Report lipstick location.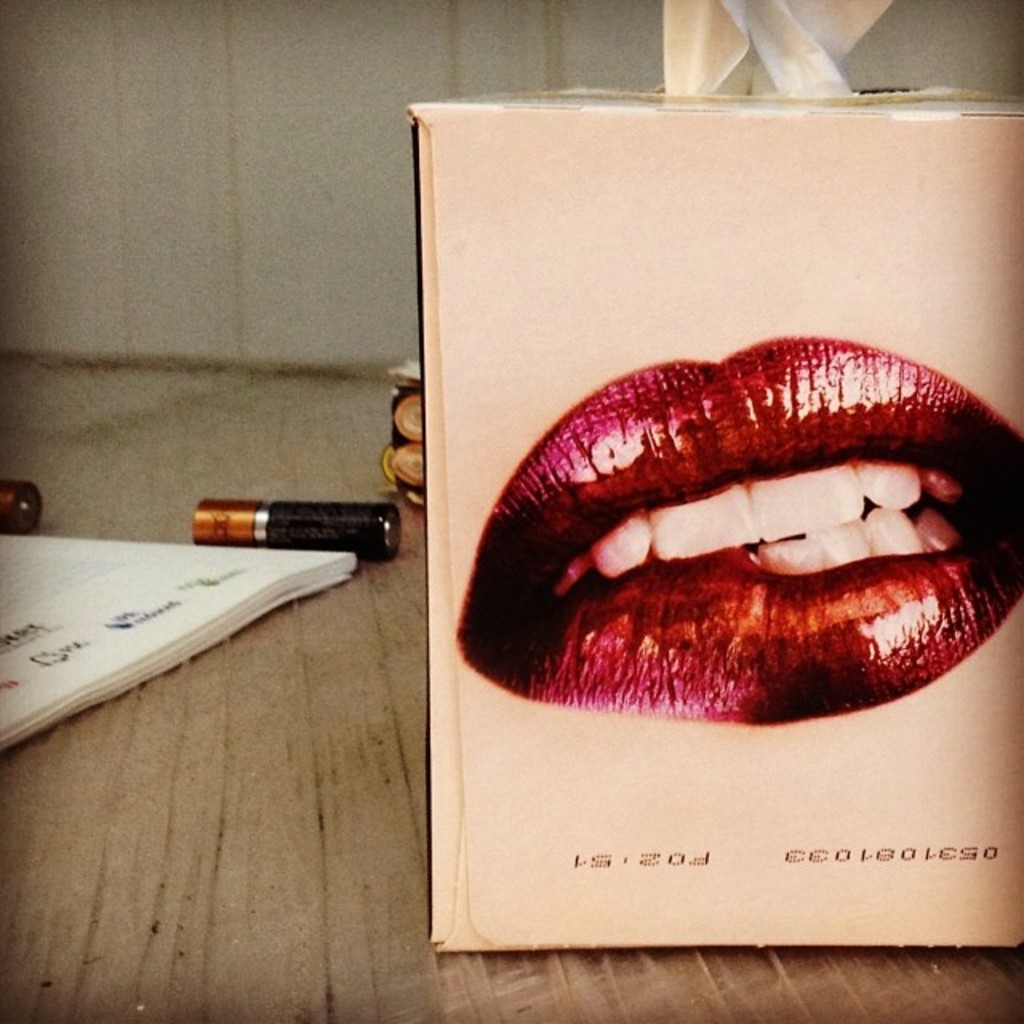
Report: (454, 338, 1022, 725).
